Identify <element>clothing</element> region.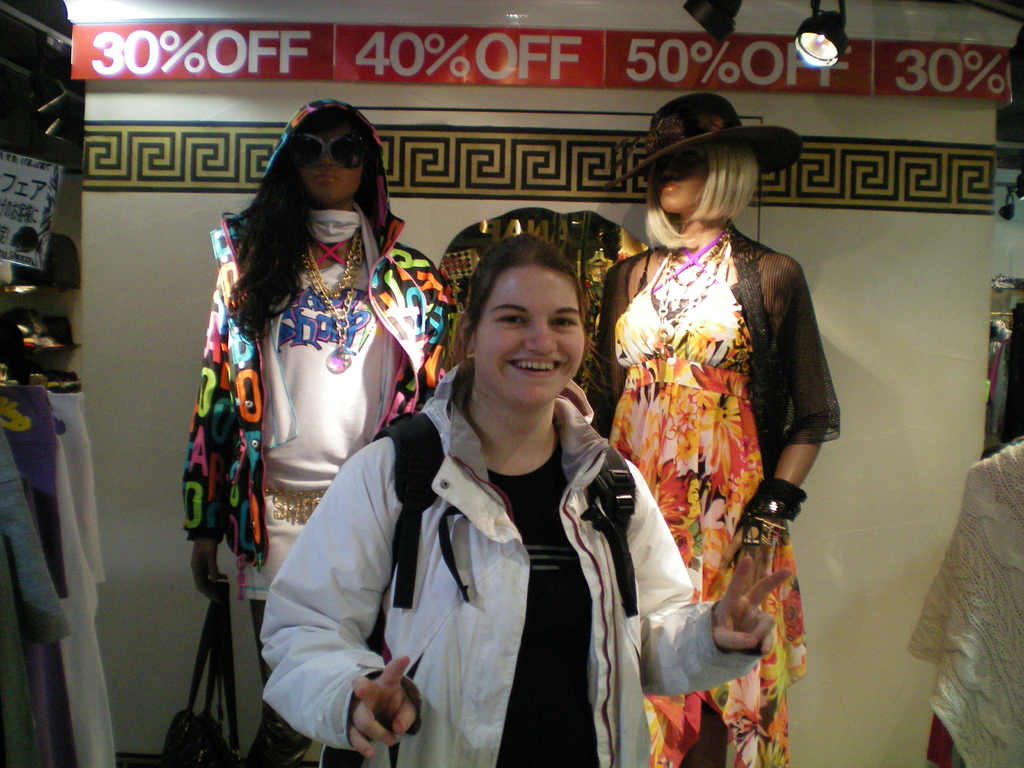
Region: select_region(602, 169, 814, 716).
